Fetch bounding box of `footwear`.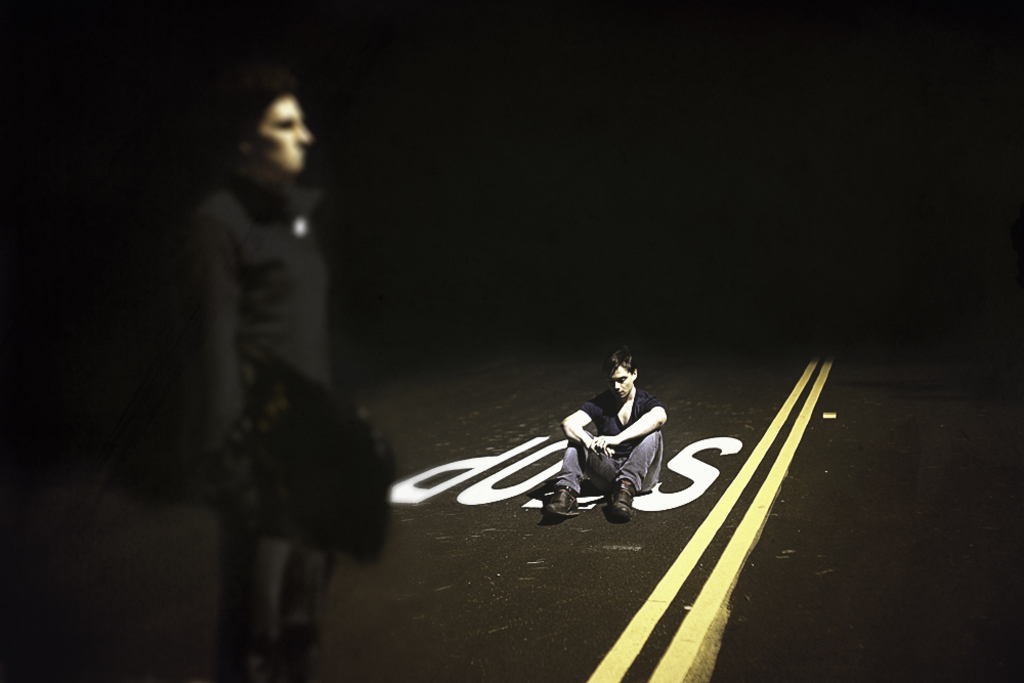
Bbox: x1=606 y1=478 x2=636 y2=522.
